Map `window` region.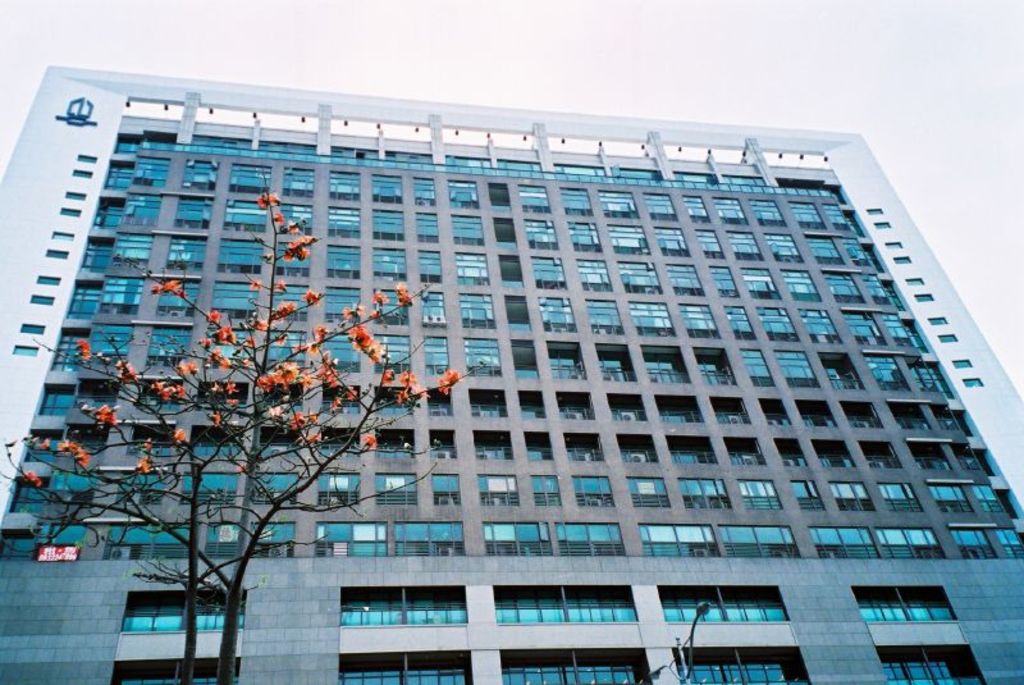
Mapped to pyautogui.locateOnScreen(229, 164, 274, 198).
